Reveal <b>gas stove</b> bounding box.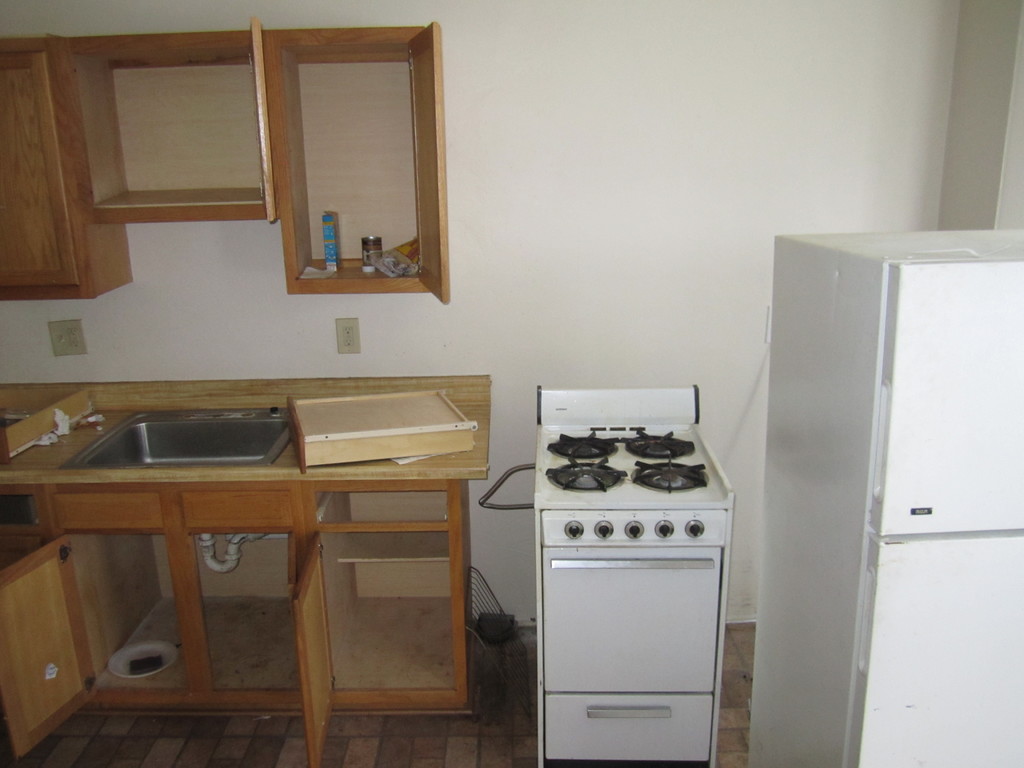
Revealed: [539,425,736,506].
